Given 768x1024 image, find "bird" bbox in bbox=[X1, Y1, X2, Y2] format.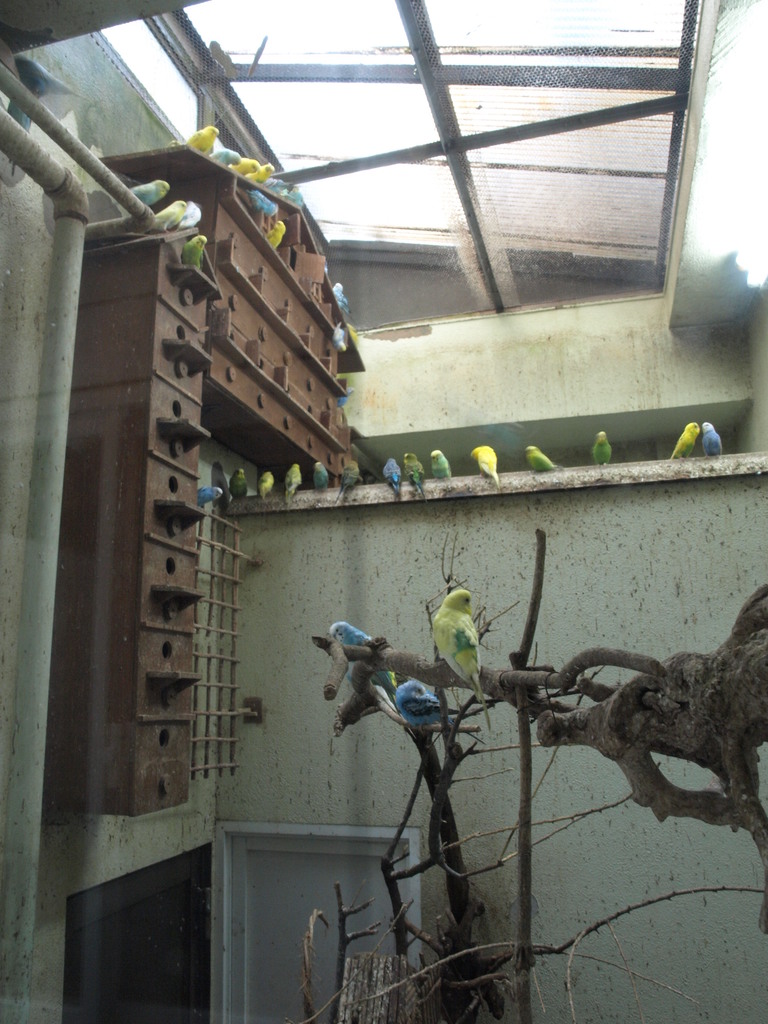
bbox=[180, 198, 203, 228].
